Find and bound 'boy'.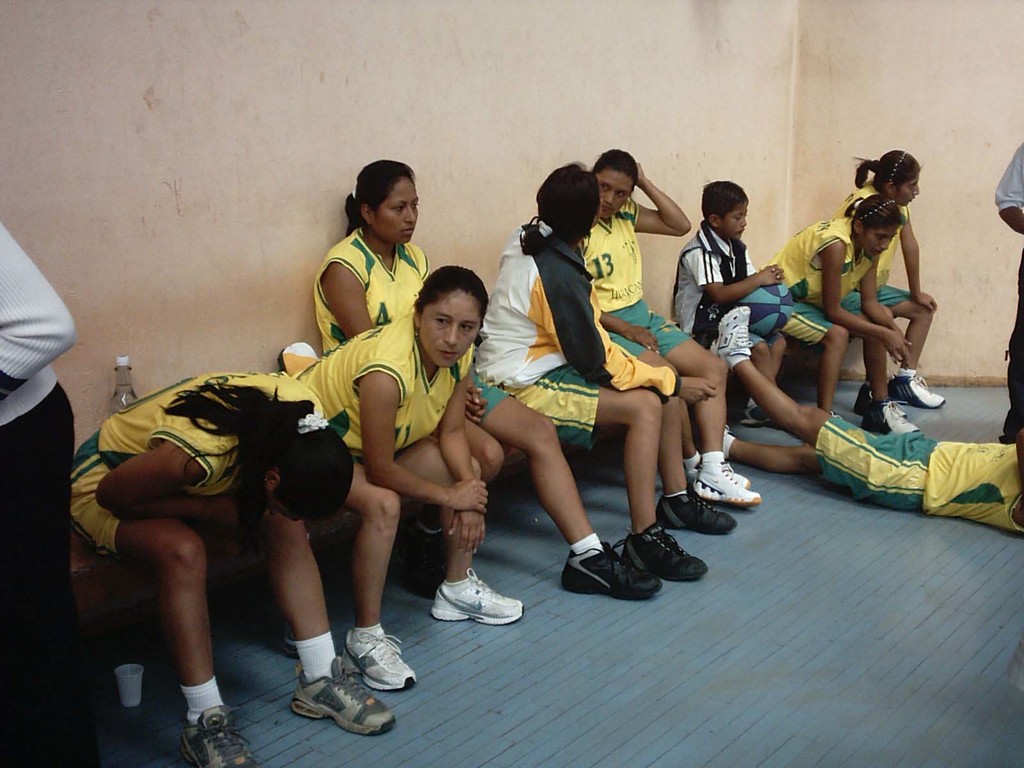
Bound: l=664, t=175, r=793, b=419.
